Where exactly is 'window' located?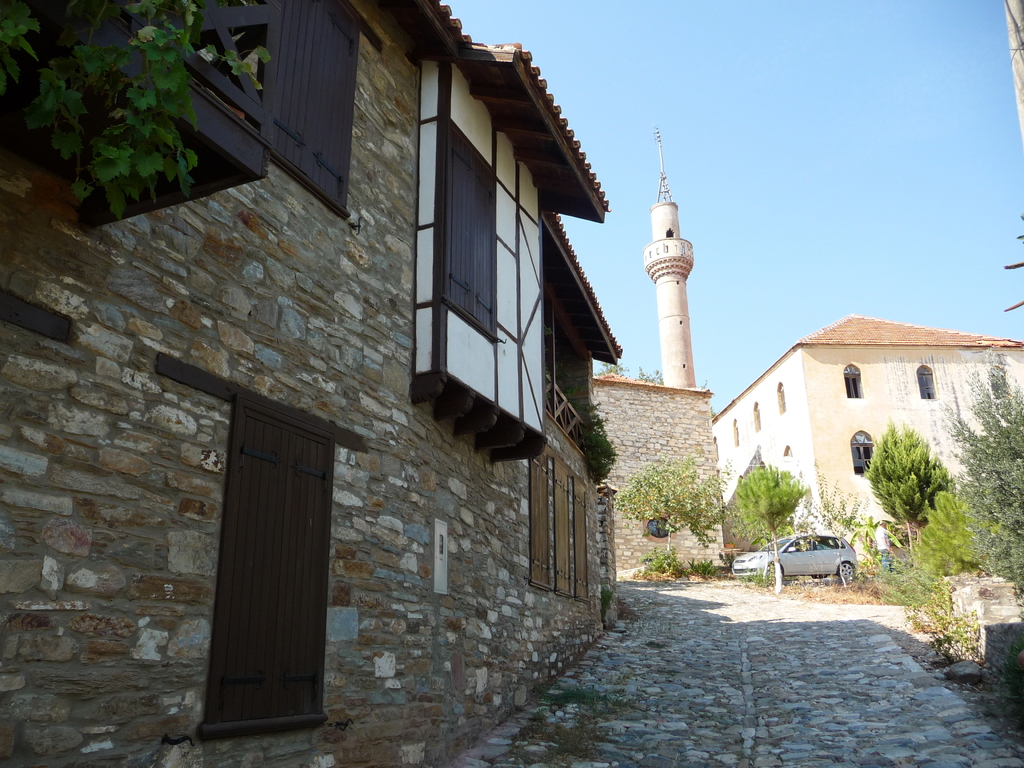
Its bounding box is bbox=[415, 49, 613, 463].
